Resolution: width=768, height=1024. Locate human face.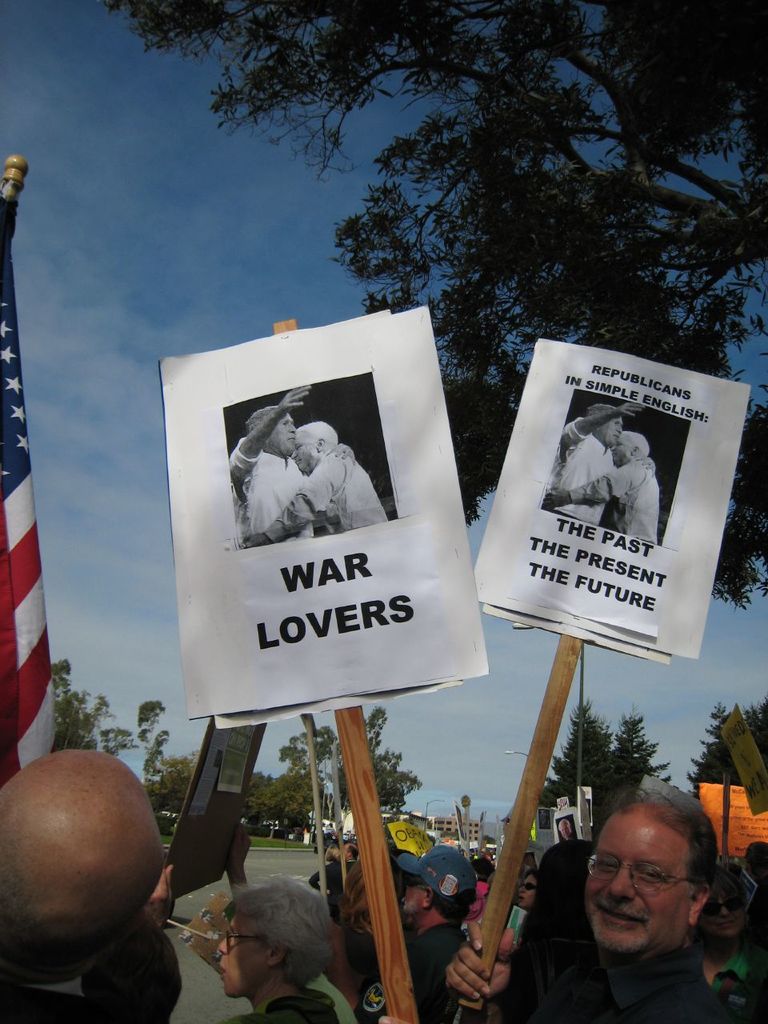
bbox(596, 418, 625, 445).
